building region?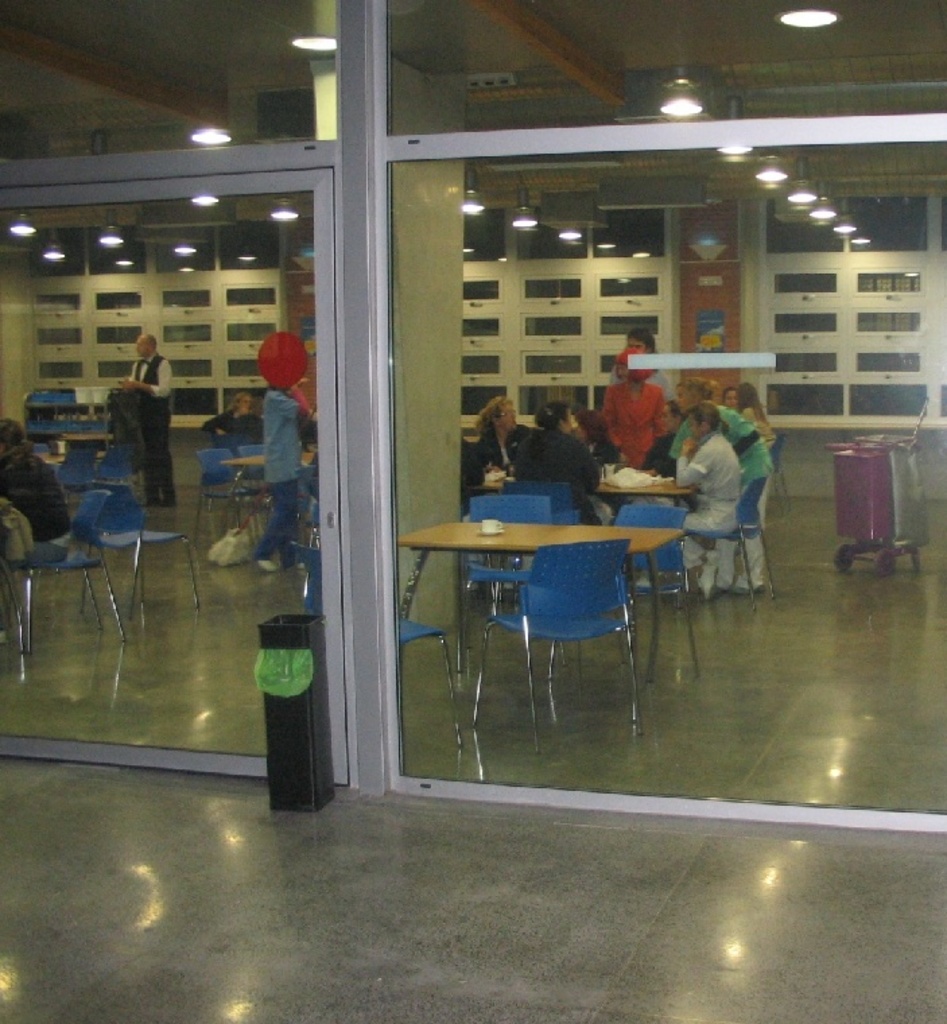
locate(0, 0, 946, 1023)
